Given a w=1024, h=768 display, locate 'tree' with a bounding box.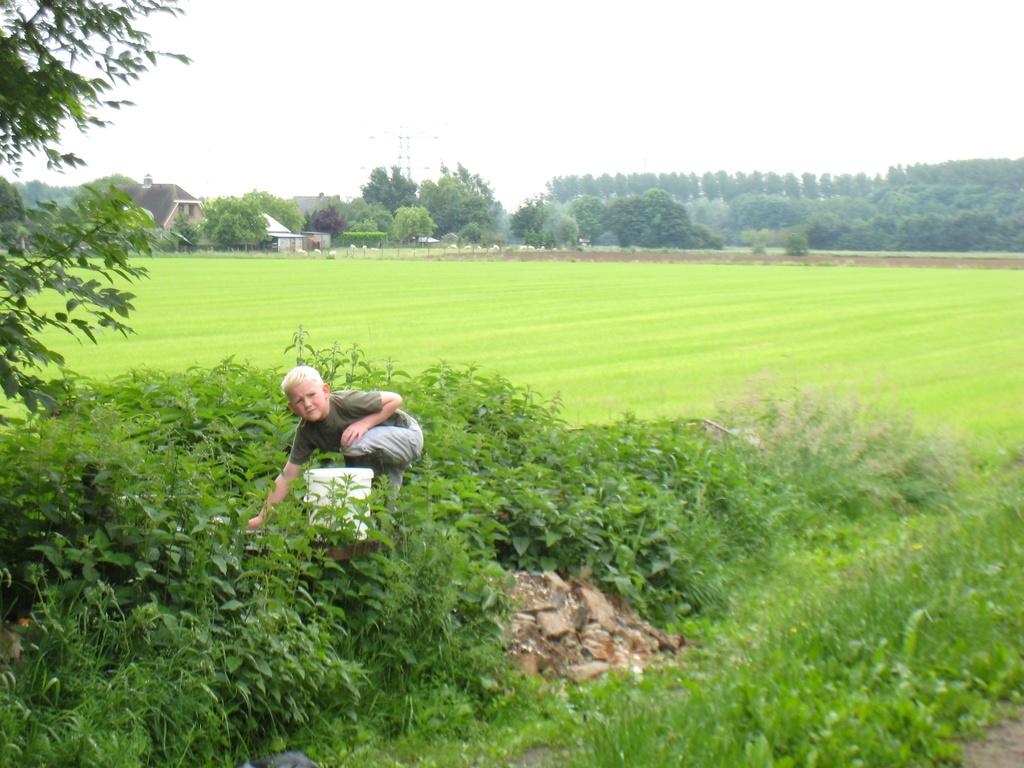
Located: x1=416 y1=157 x2=493 y2=236.
